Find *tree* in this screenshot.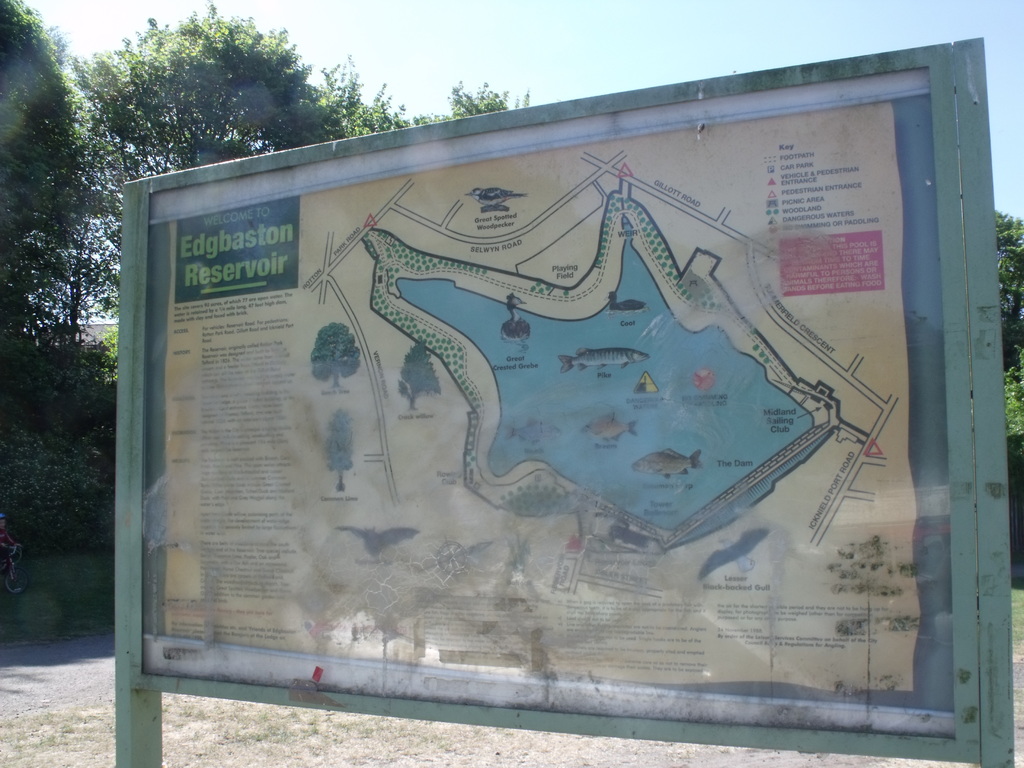
The bounding box for *tree* is [x1=996, y1=209, x2=1023, y2=373].
